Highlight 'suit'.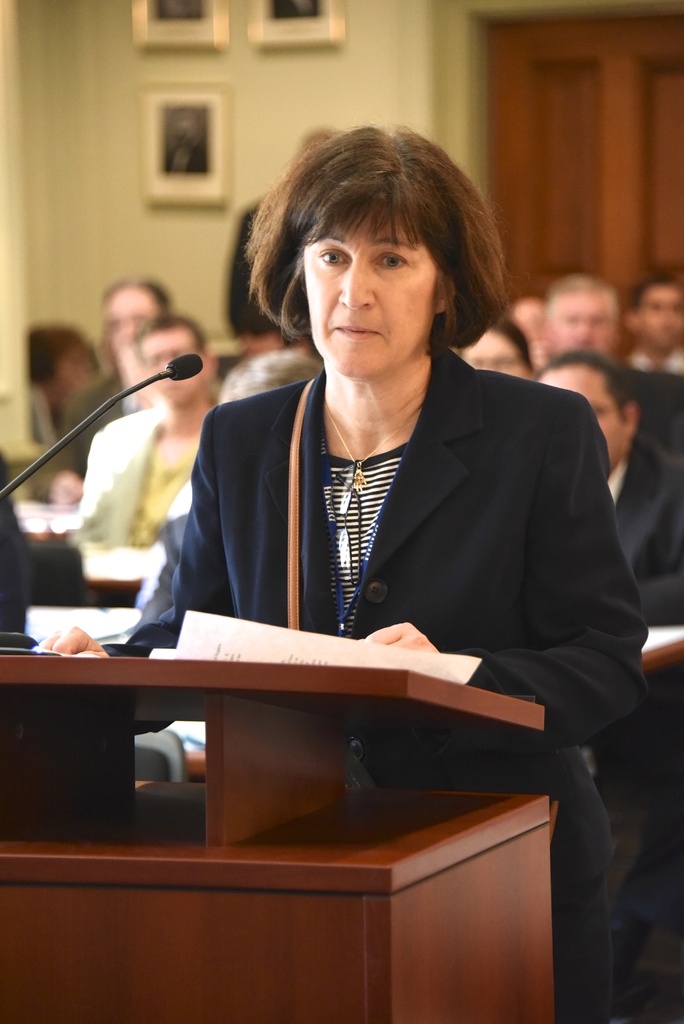
Highlighted region: l=124, t=351, r=610, b=776.
